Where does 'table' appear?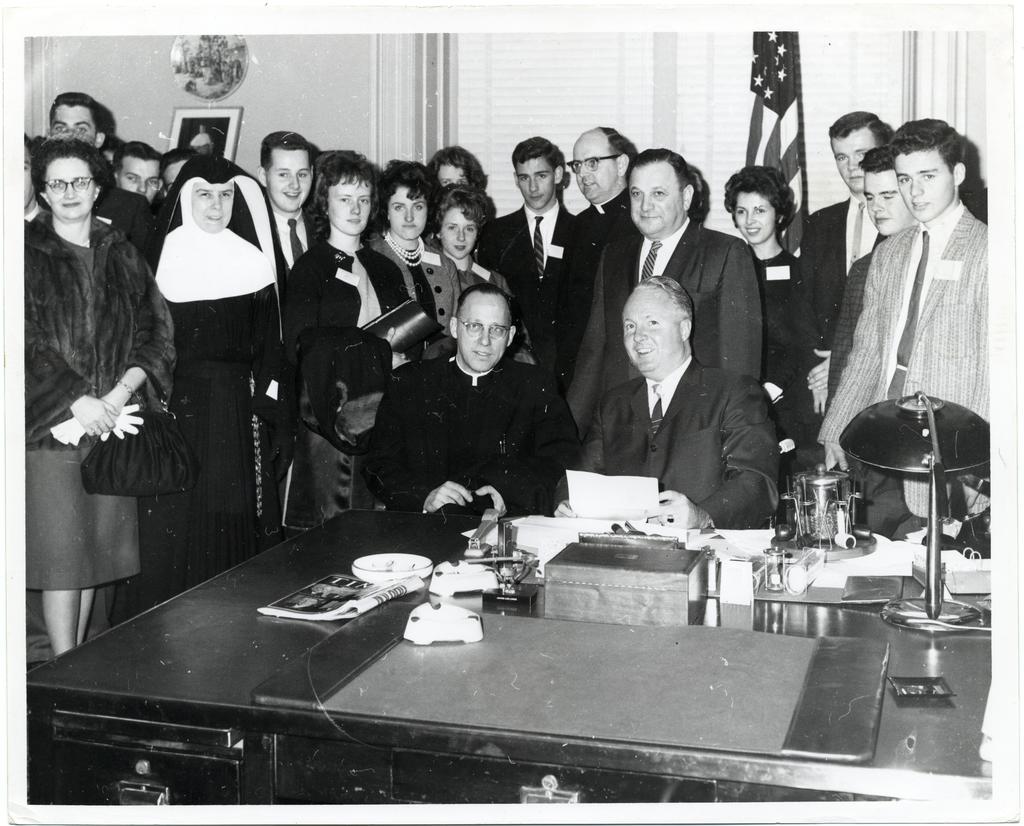
Appears at 24:505:993:803.
